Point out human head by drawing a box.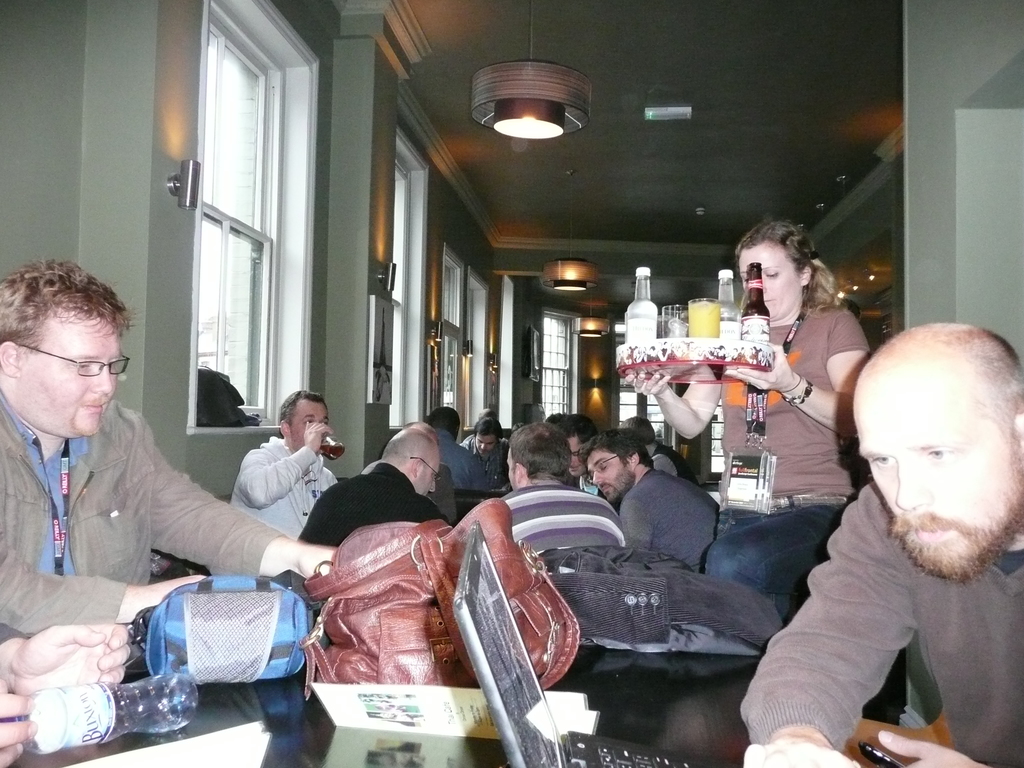
276, 388, 328, 452.
